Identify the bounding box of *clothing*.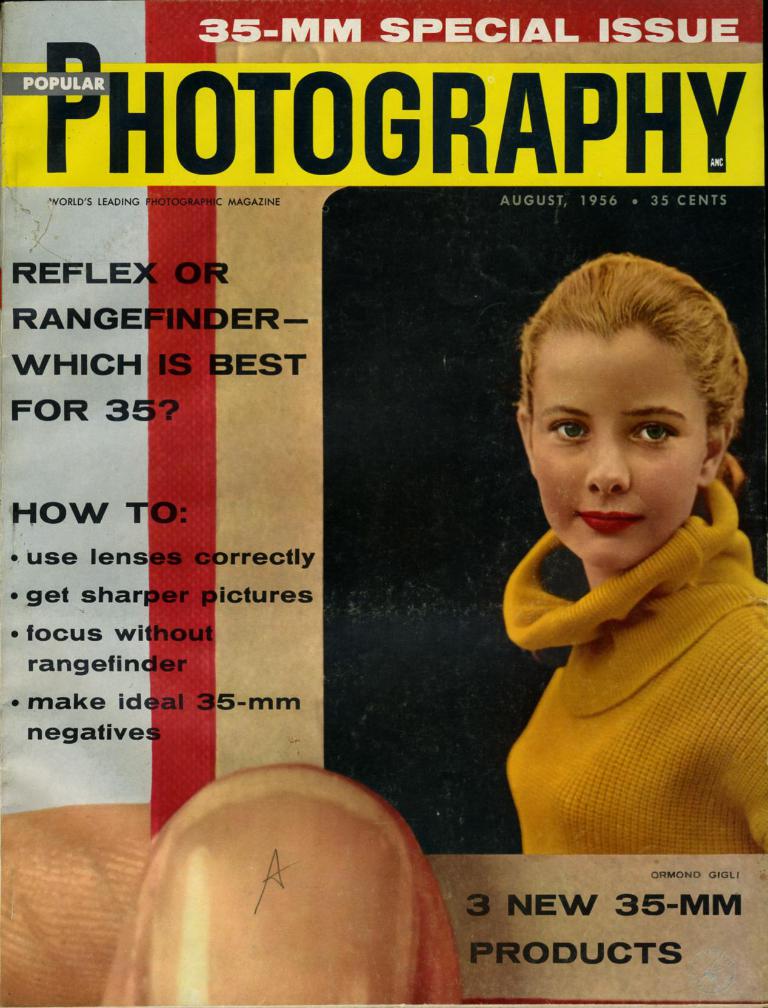
x1=494, y1=454, x2=758, y2=878.
